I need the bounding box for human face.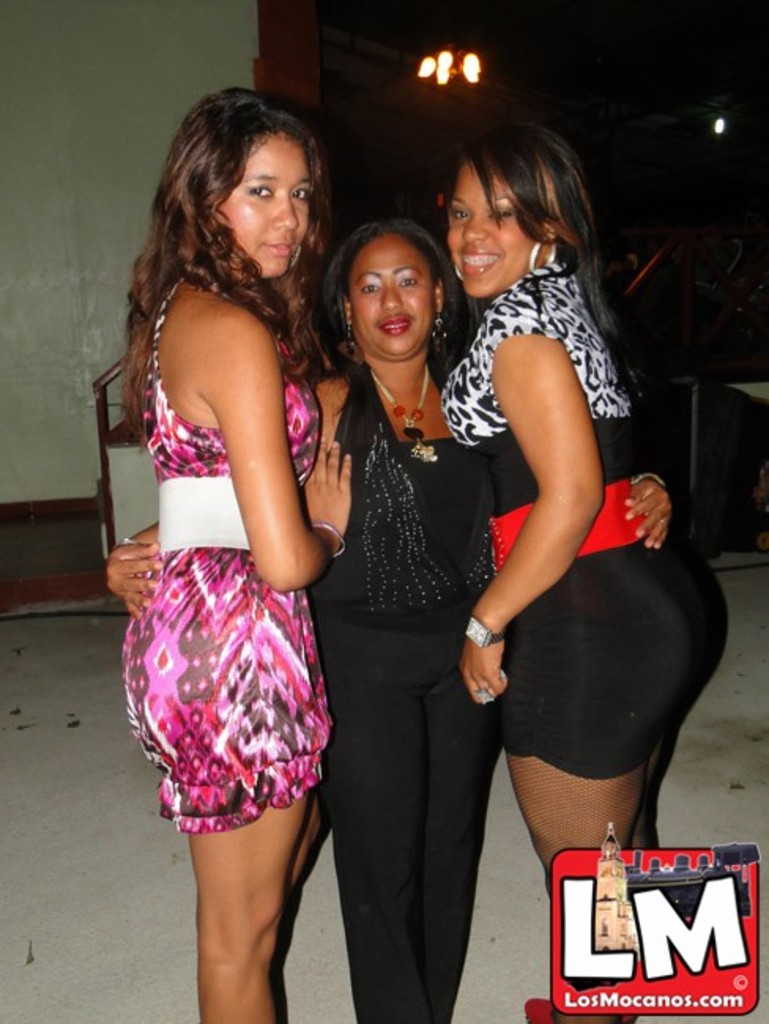
Here it is: 221 131 314 280.
